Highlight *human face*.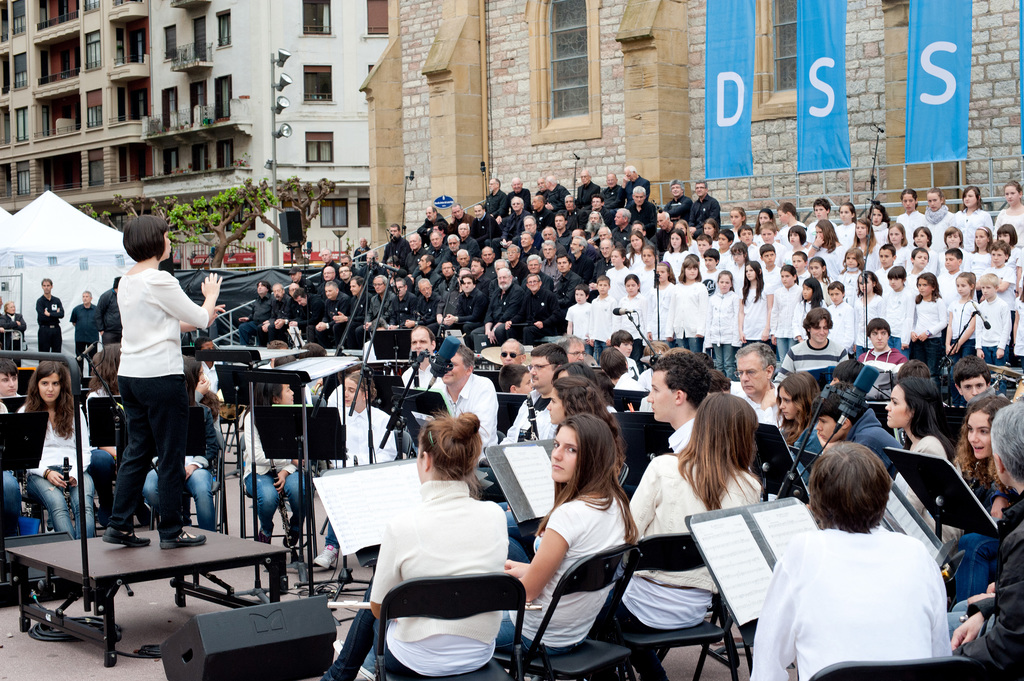
Highlighted region: (413, 327, 429, 361).
